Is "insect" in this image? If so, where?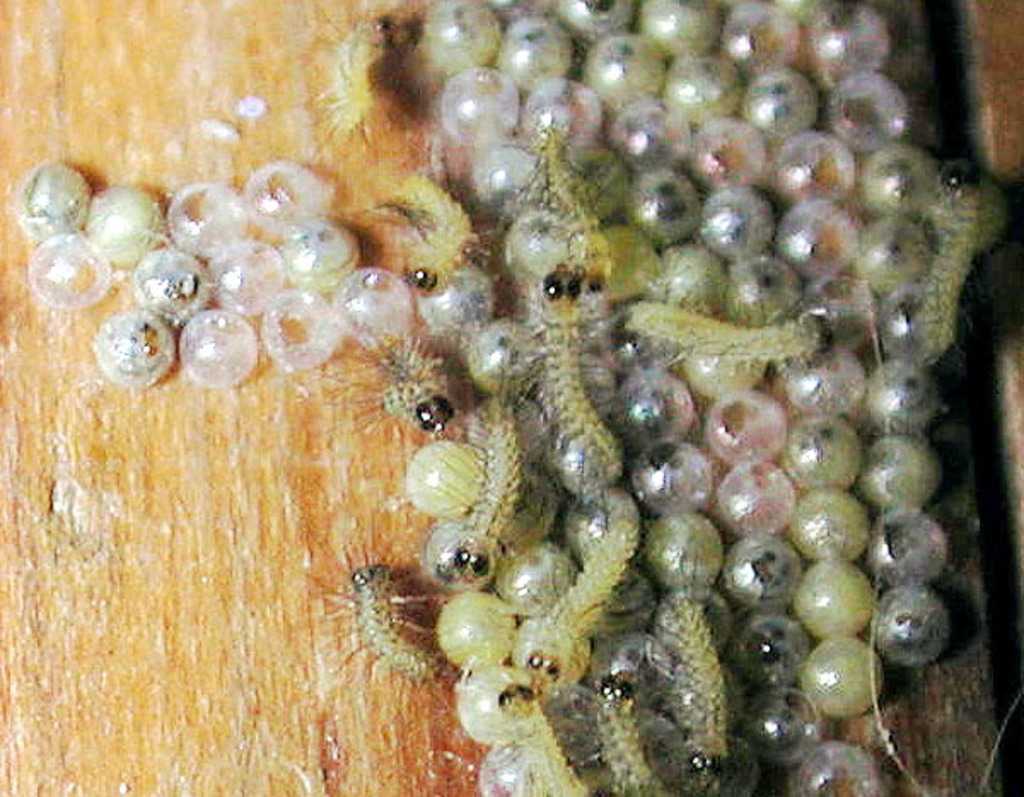
Yes, at 669 587 734 780.
